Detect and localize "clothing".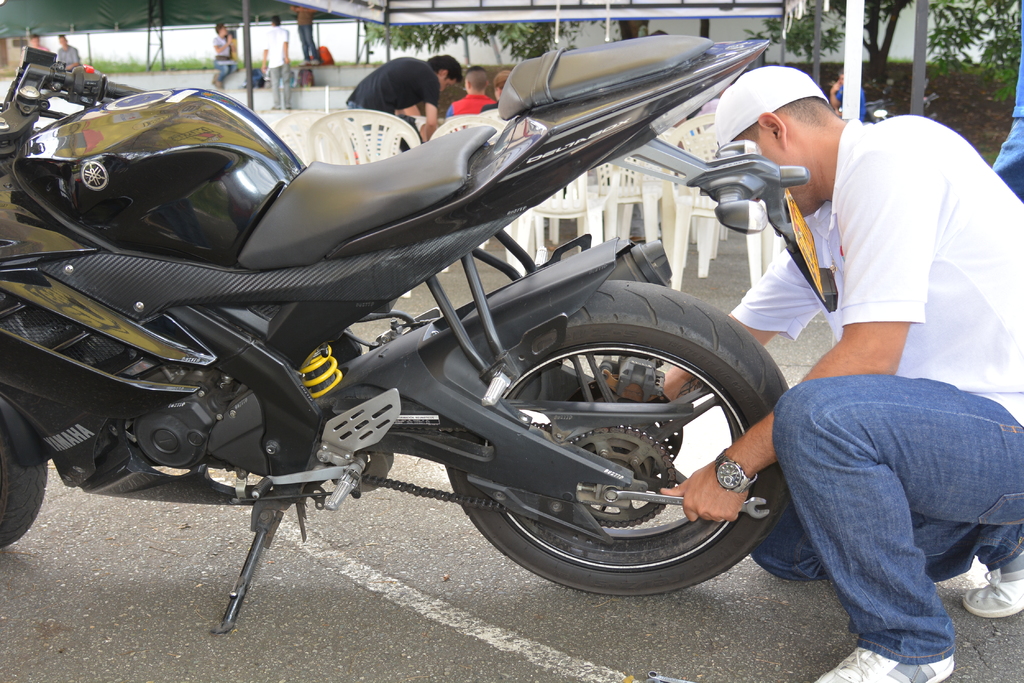
Localized at select_region(480, 100, 501, 111).
